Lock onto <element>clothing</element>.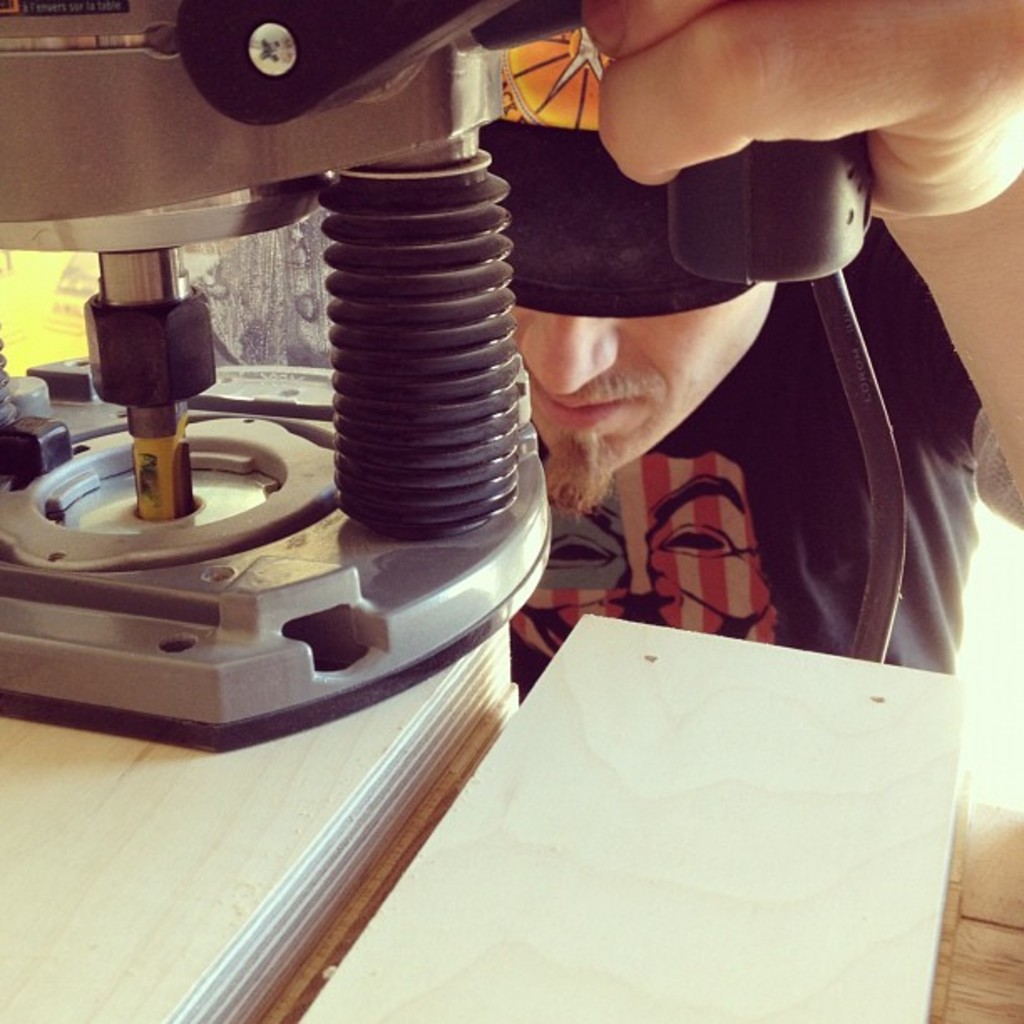
Locked: (x1=184, y1=212, x2=987, y2=708).
